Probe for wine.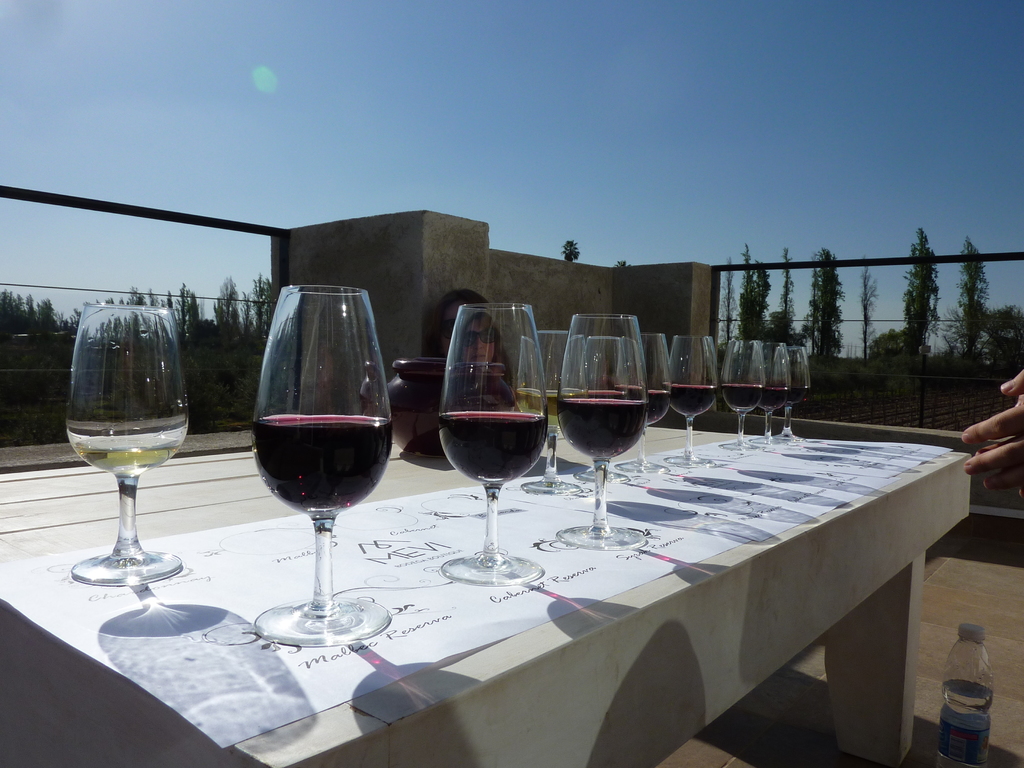
Probe result: l=715, t=376, r=765, b=417.
